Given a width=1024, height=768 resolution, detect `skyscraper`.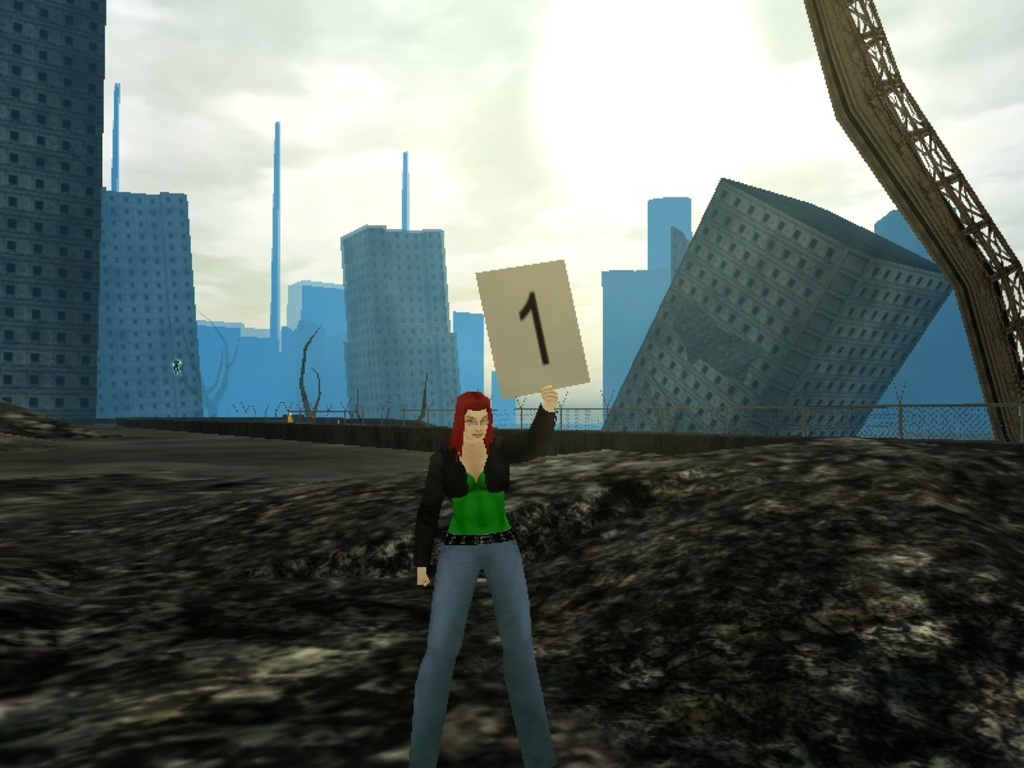
[607,165,966,445].
